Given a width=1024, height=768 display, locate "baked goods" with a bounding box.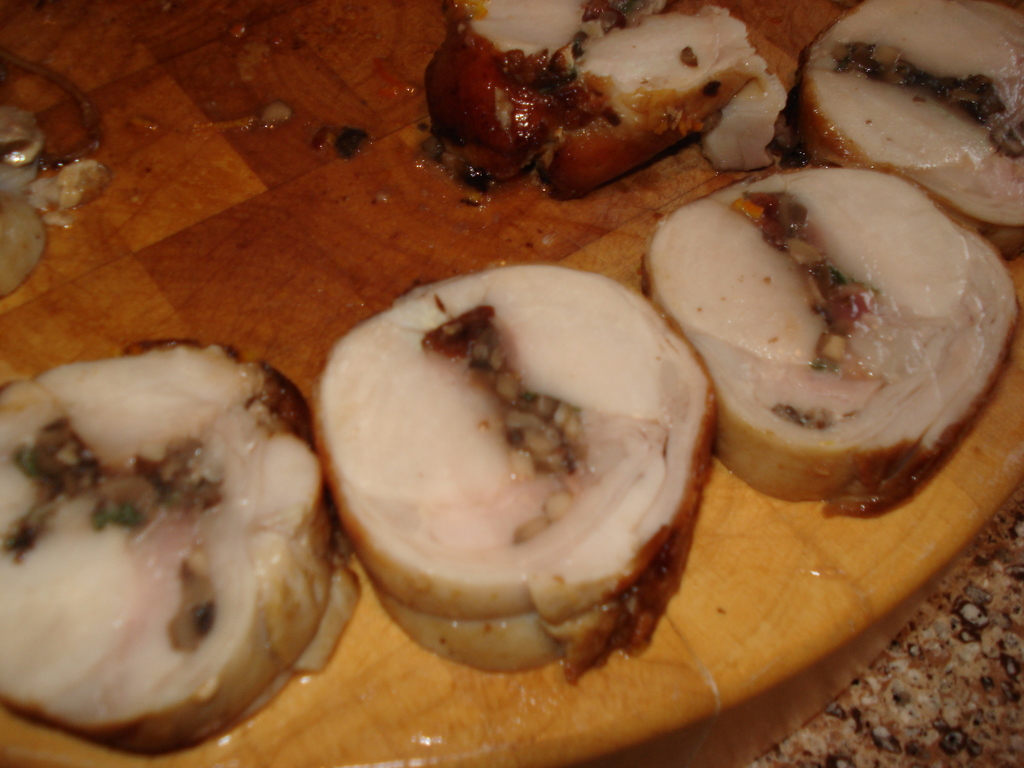
Located: 0 331 367 763.
